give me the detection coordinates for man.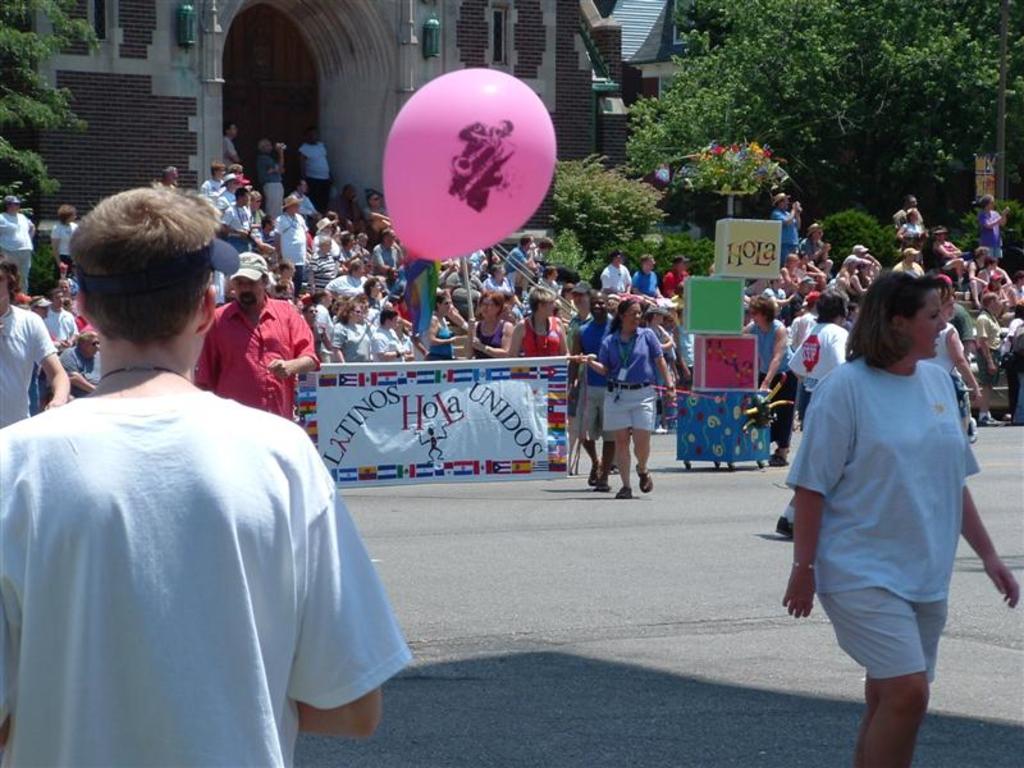
[left=17, top=143, right=356, bottom=767].
